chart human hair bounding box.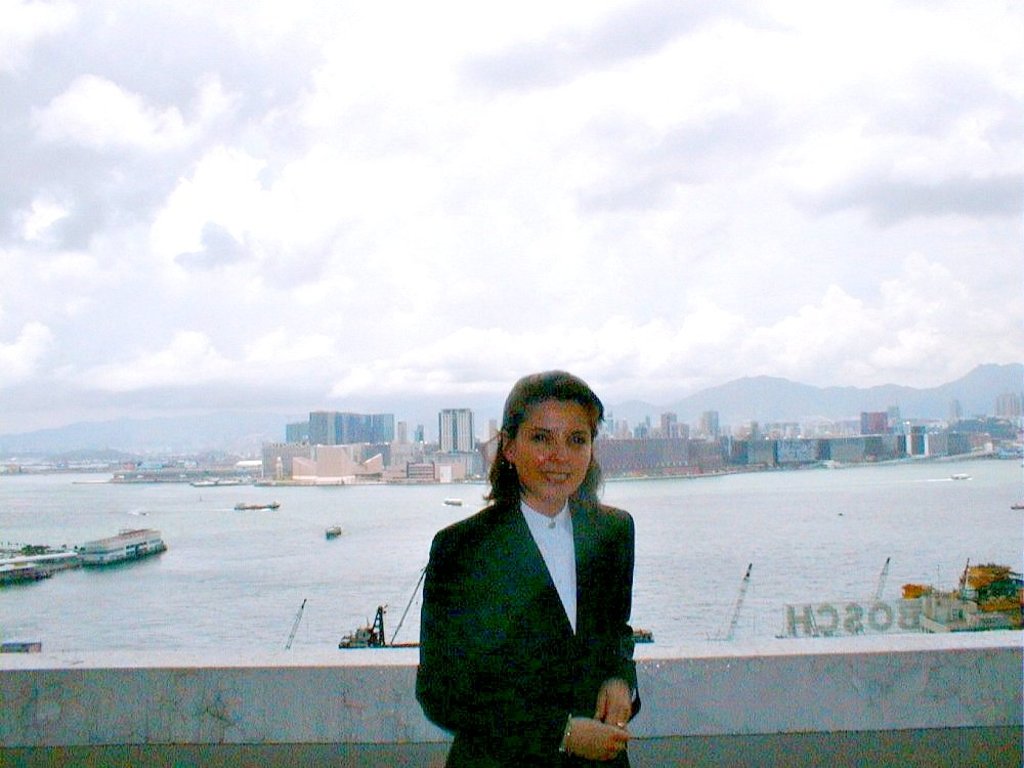
Charted: [x1=466, y1=381, x2=603, y2=541].
